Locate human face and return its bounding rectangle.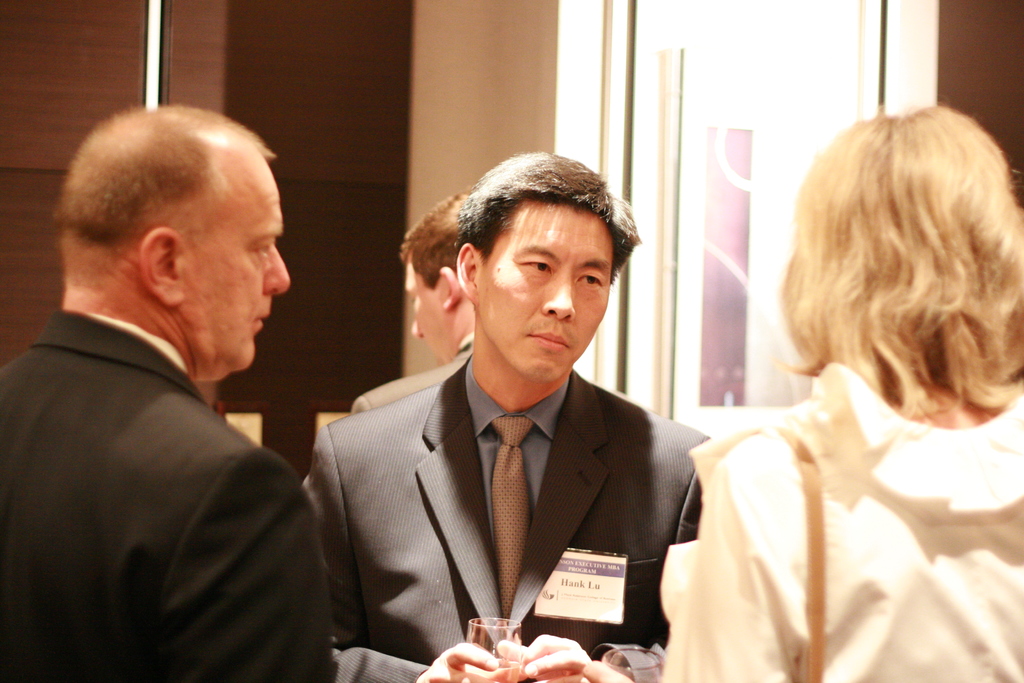
183,156,291,360.
